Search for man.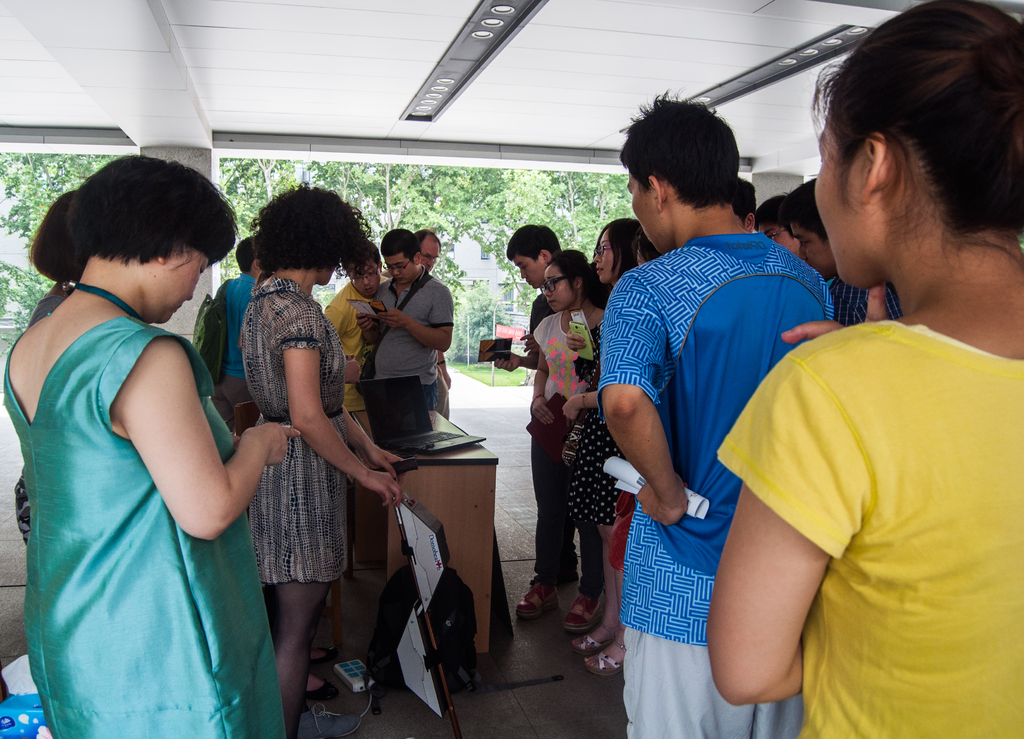
Found at crop(489, 222, 559, 637).
